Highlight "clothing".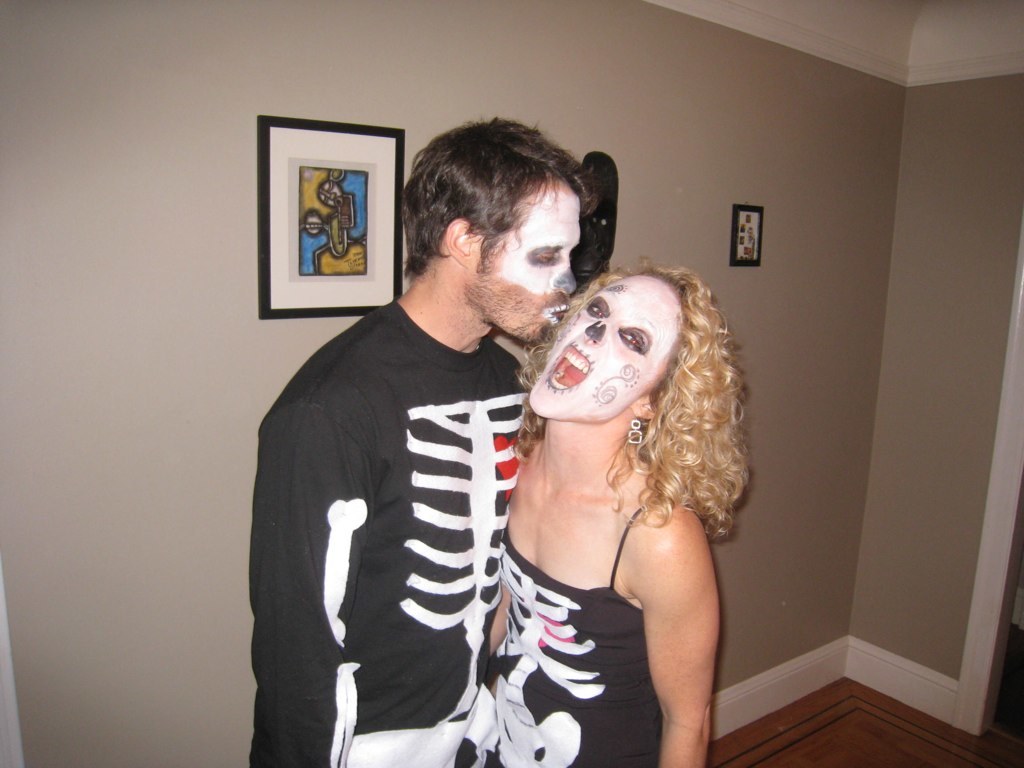
Highlighted region: pyautogui.locateOnScreen(249, 212, 559, 765).
